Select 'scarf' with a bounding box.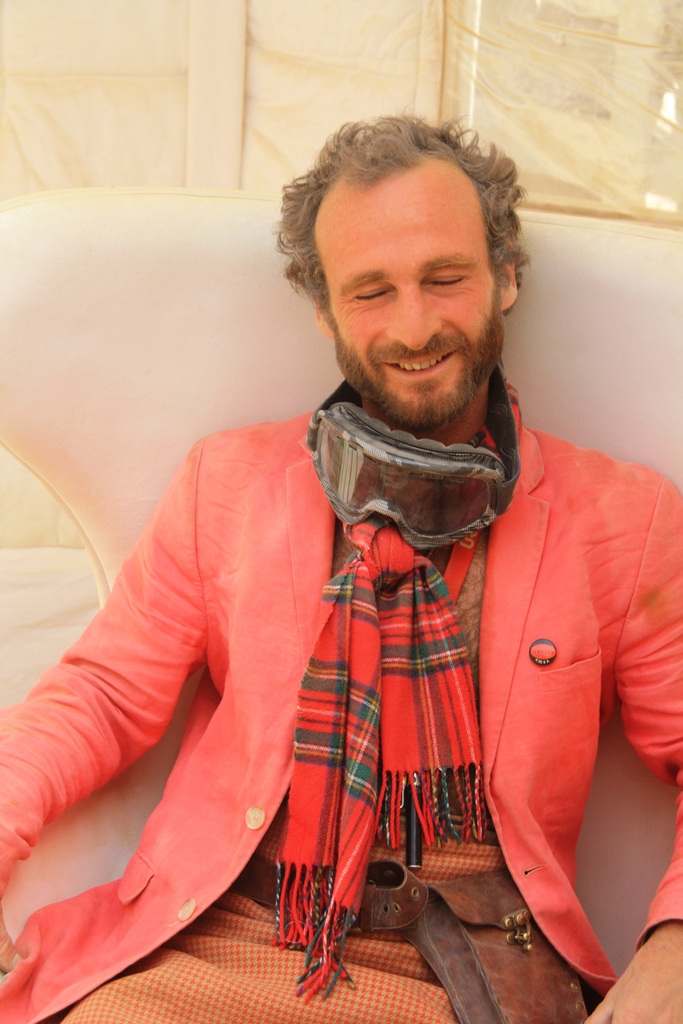
x1=274 y1=364 x2=542 y2=1004.
